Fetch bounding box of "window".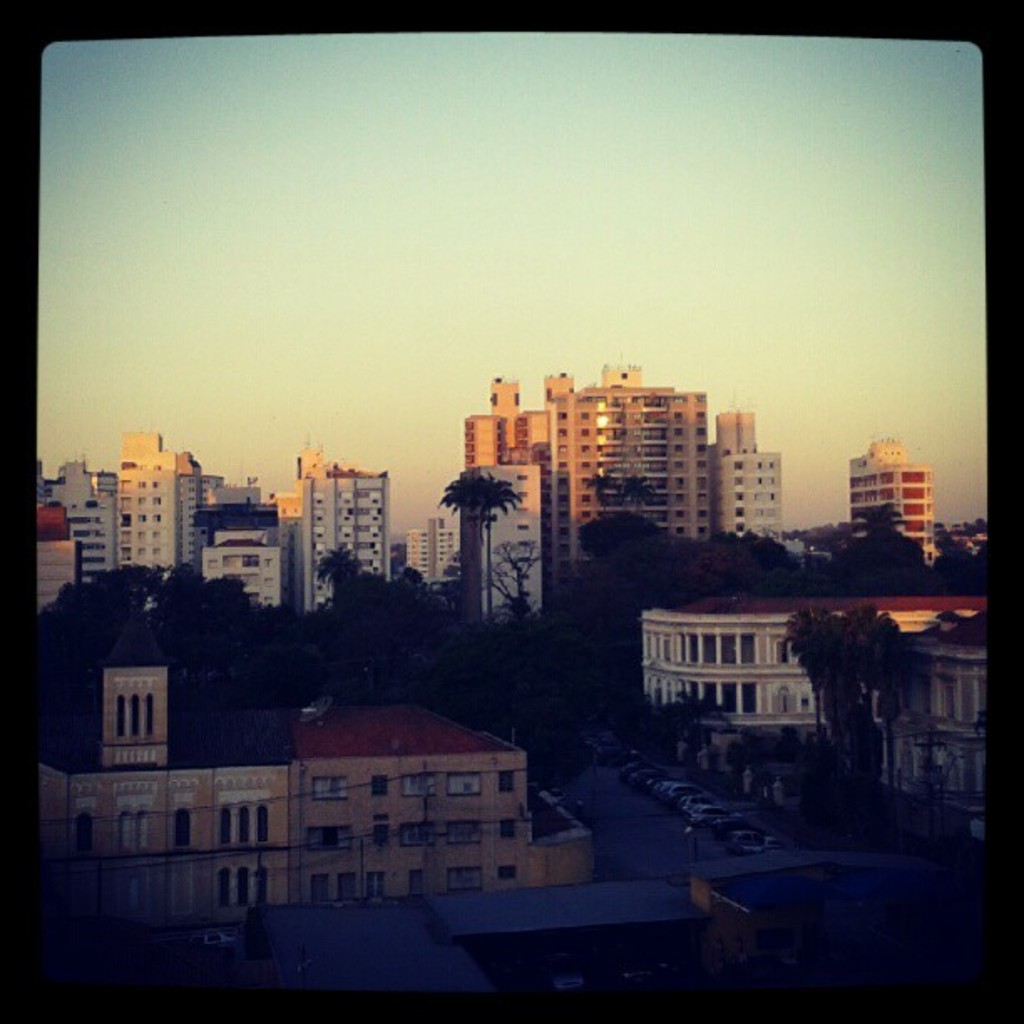
Bbox: Rect(214, 868, 233, 910).
